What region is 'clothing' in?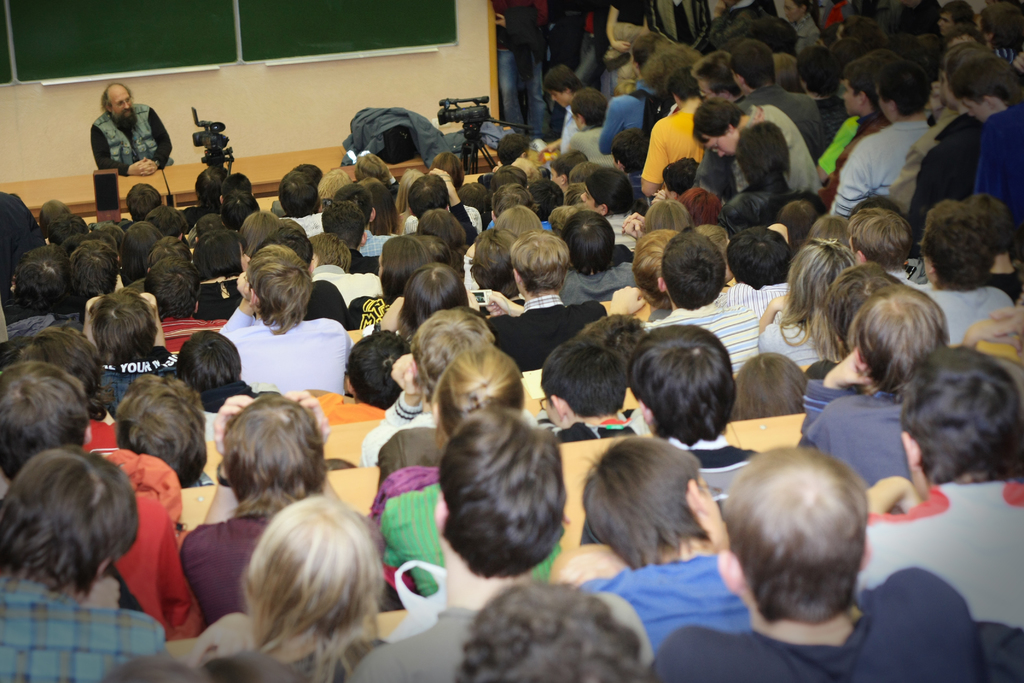
rect(807, 361, 869, 398).
